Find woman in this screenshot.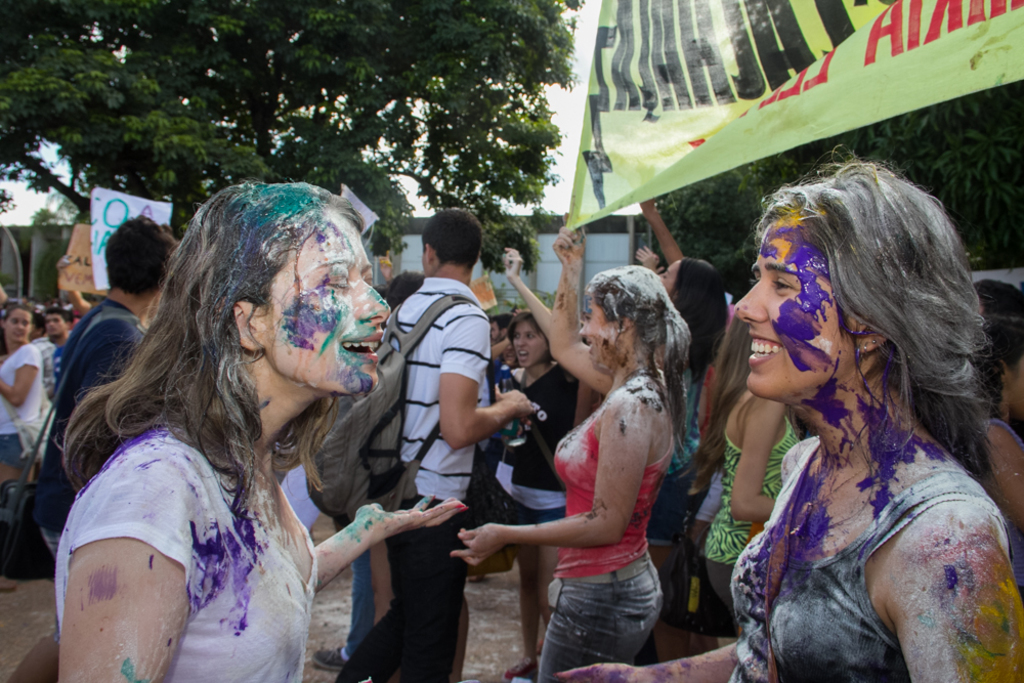
The bounding box for woman is (487, 246, 578, 667).
